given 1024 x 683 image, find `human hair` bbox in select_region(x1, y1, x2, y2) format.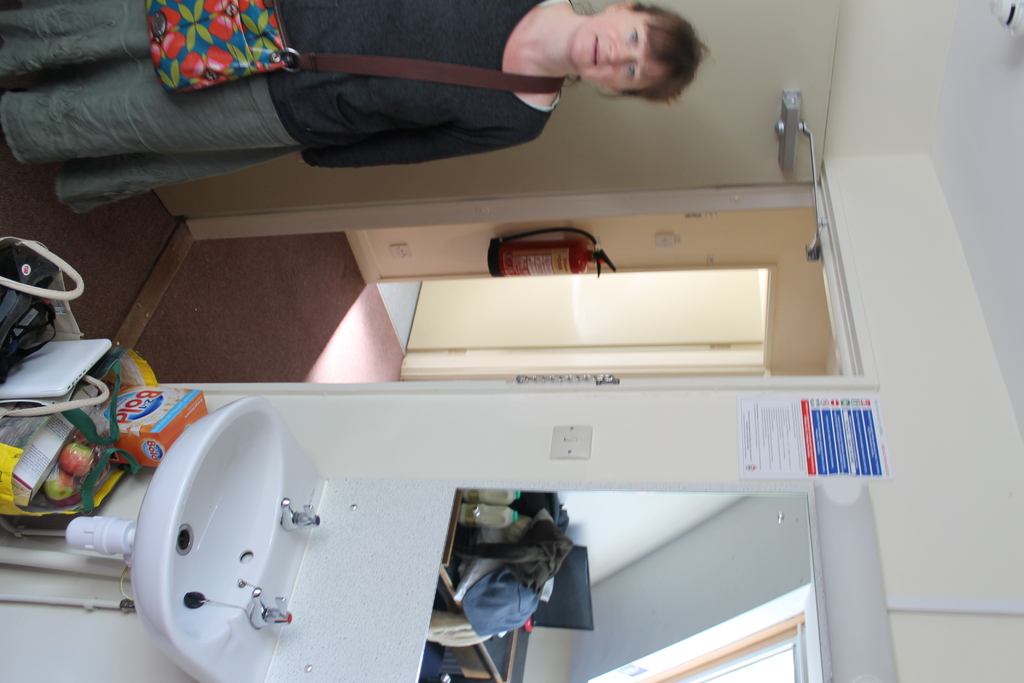
select_region(599, 0, 711, 112).
